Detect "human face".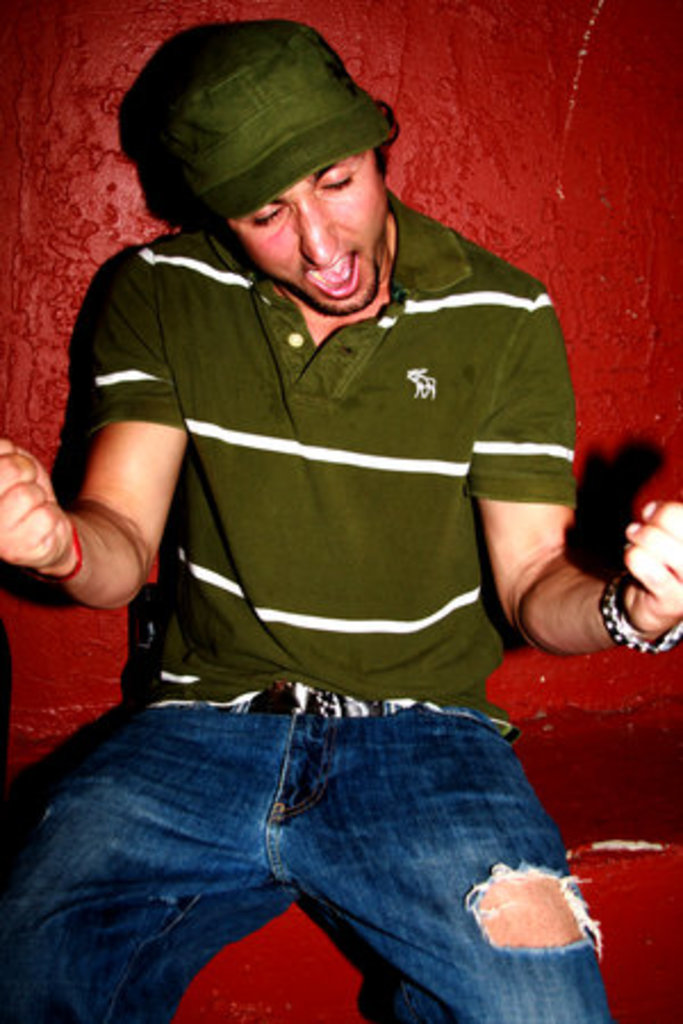
Detected at 221, 134, 394, 319.
